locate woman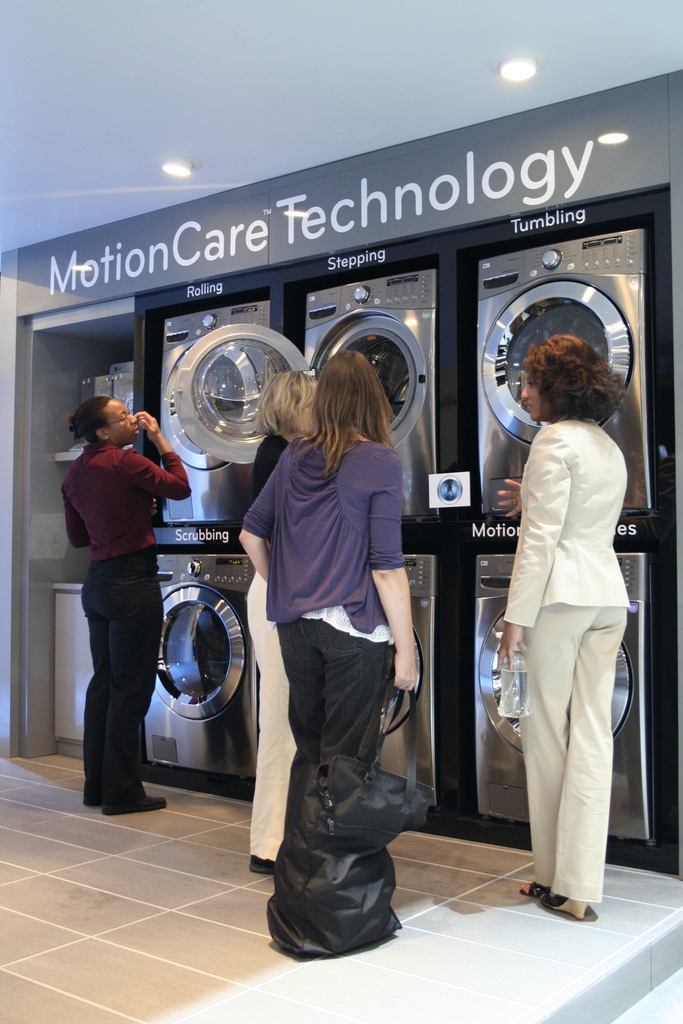
61, 390, 194, 813
